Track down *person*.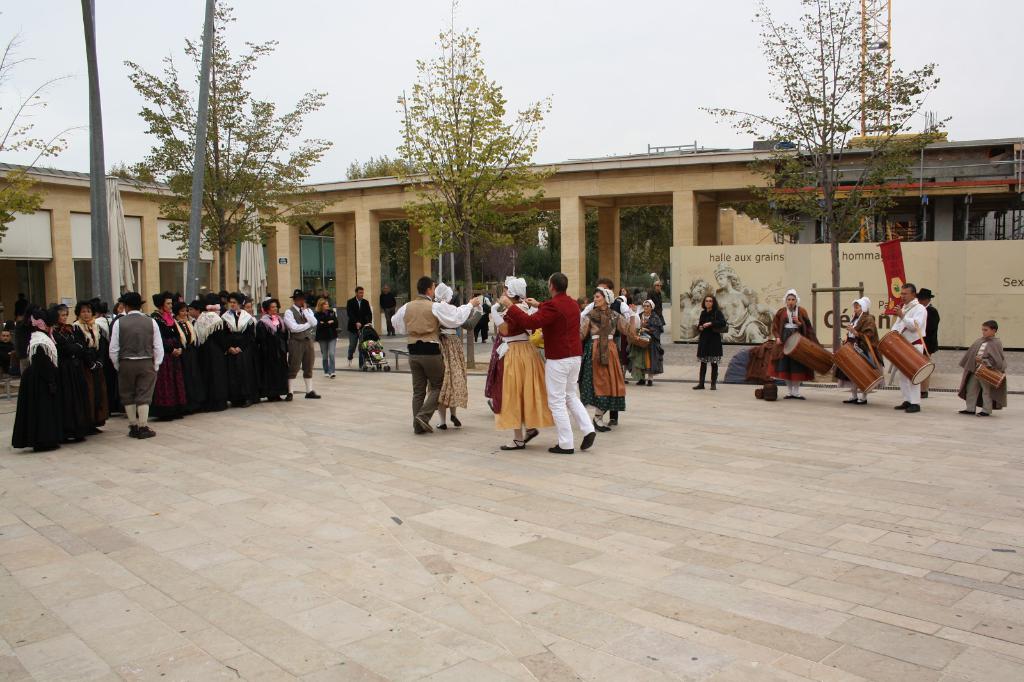
Tracked to [x1=629, y1=299, x2=663, y2=384].
